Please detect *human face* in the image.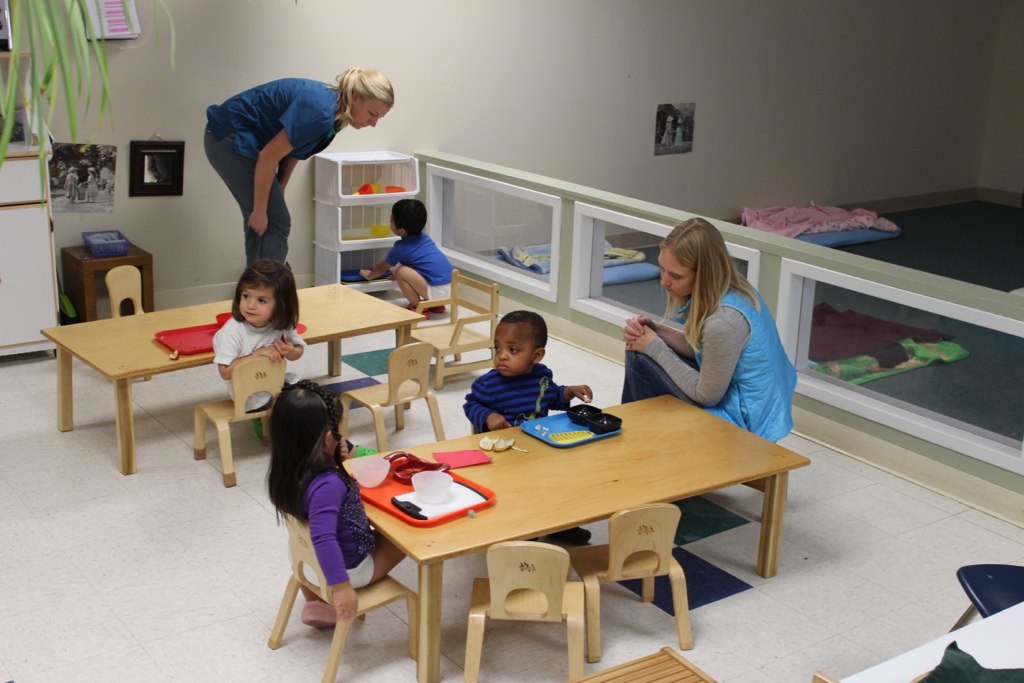
bbox(240, 283, 273, 325).
